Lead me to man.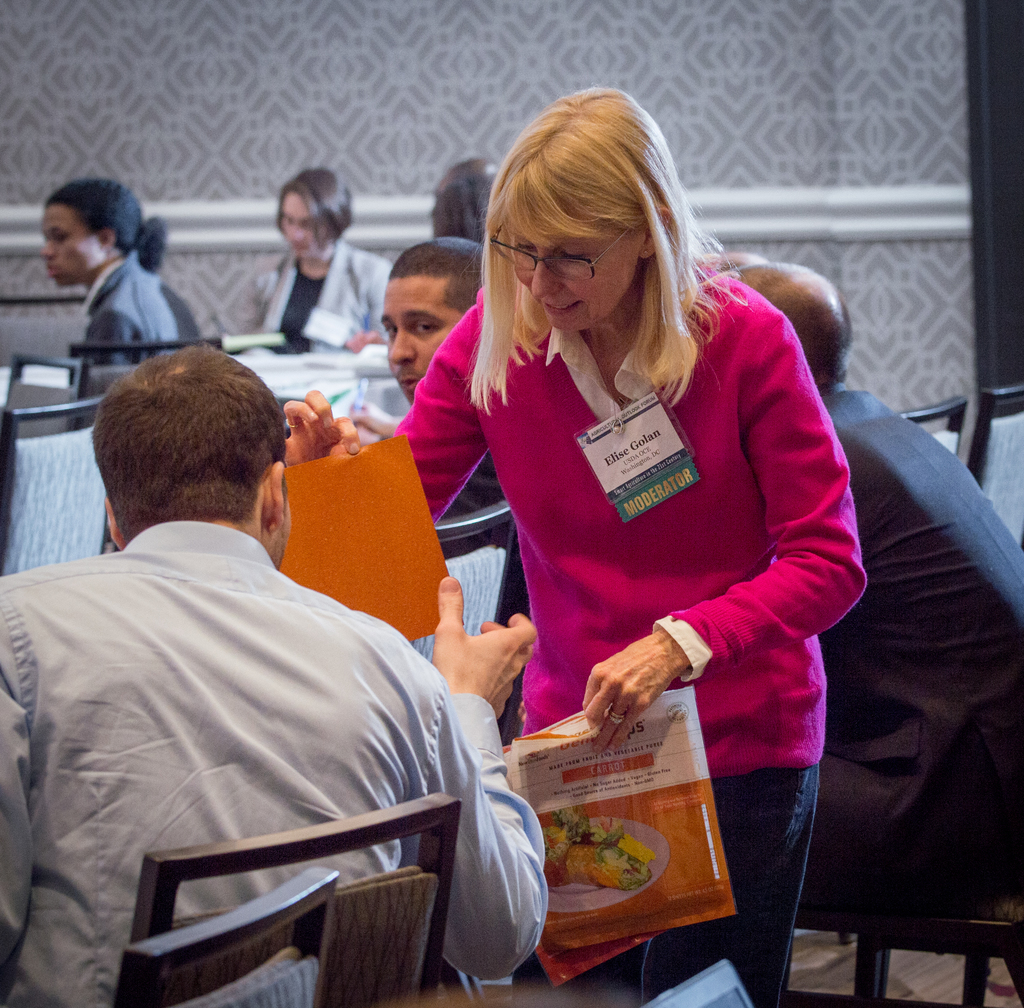
Lead to Rect(30, 335, 500, 987).
